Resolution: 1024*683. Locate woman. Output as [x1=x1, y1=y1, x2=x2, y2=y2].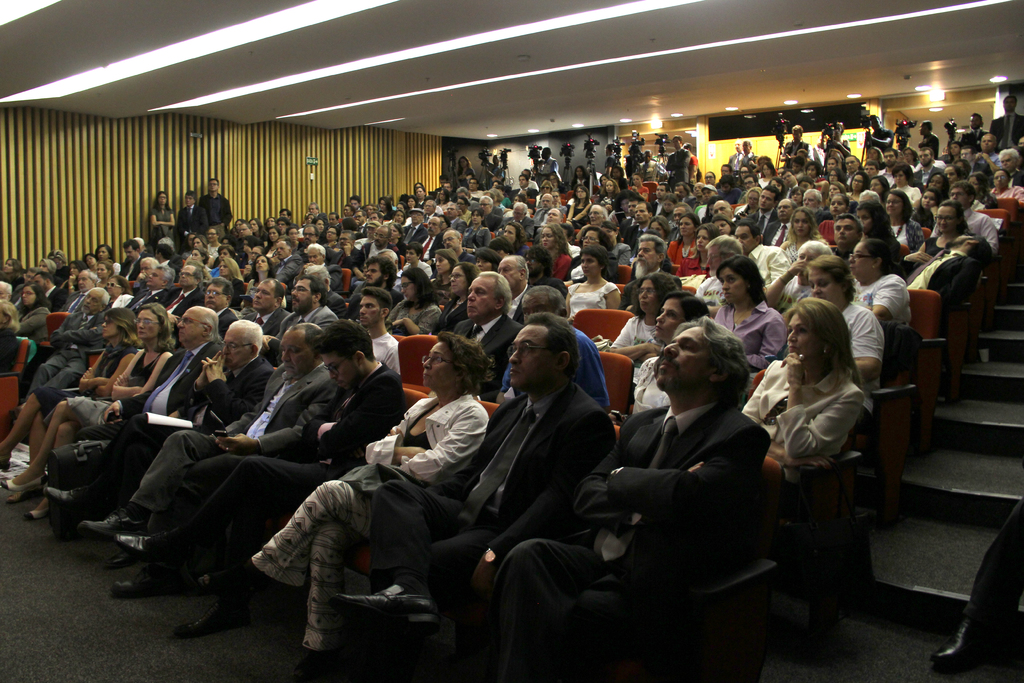
[x1=777, y1=211, x2=828, y2=258].
